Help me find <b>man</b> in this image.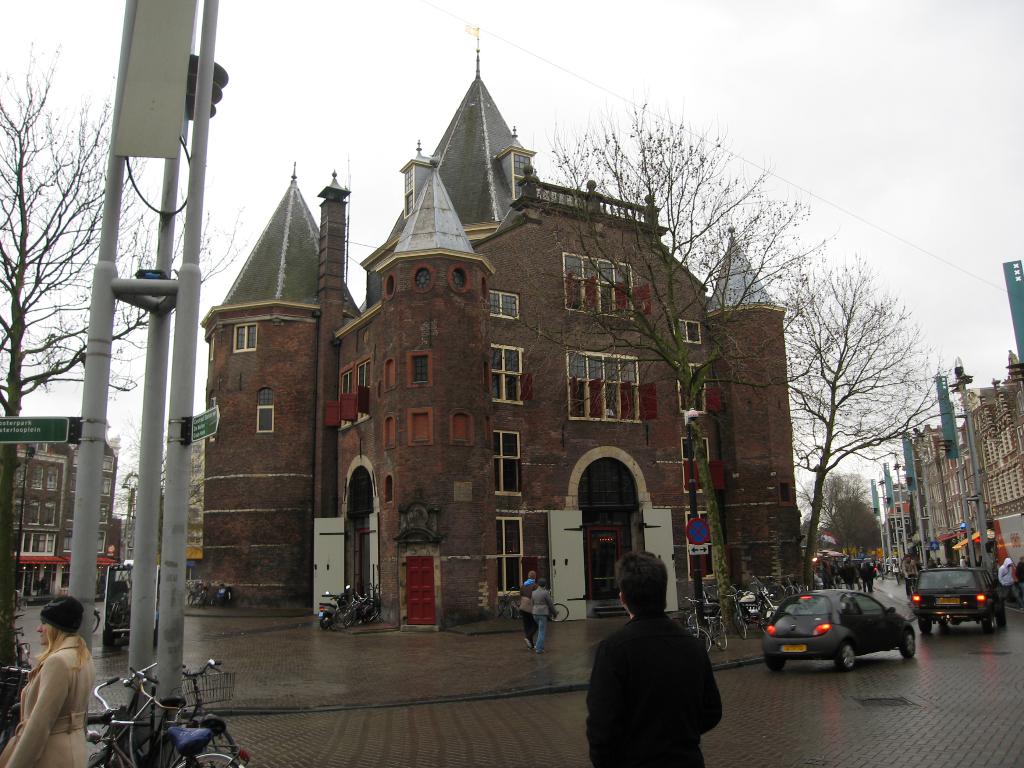
Found it: [584, 573, 737, 760].
